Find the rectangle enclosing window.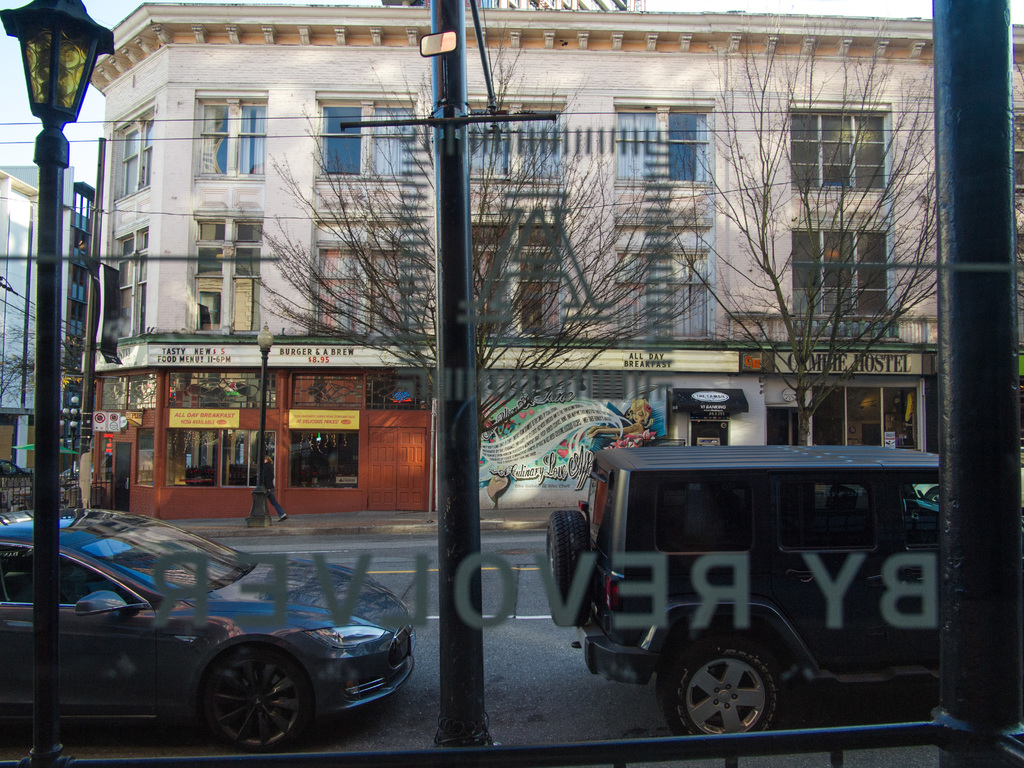
(x1=787, y1=98, x2=888, y2=191).
